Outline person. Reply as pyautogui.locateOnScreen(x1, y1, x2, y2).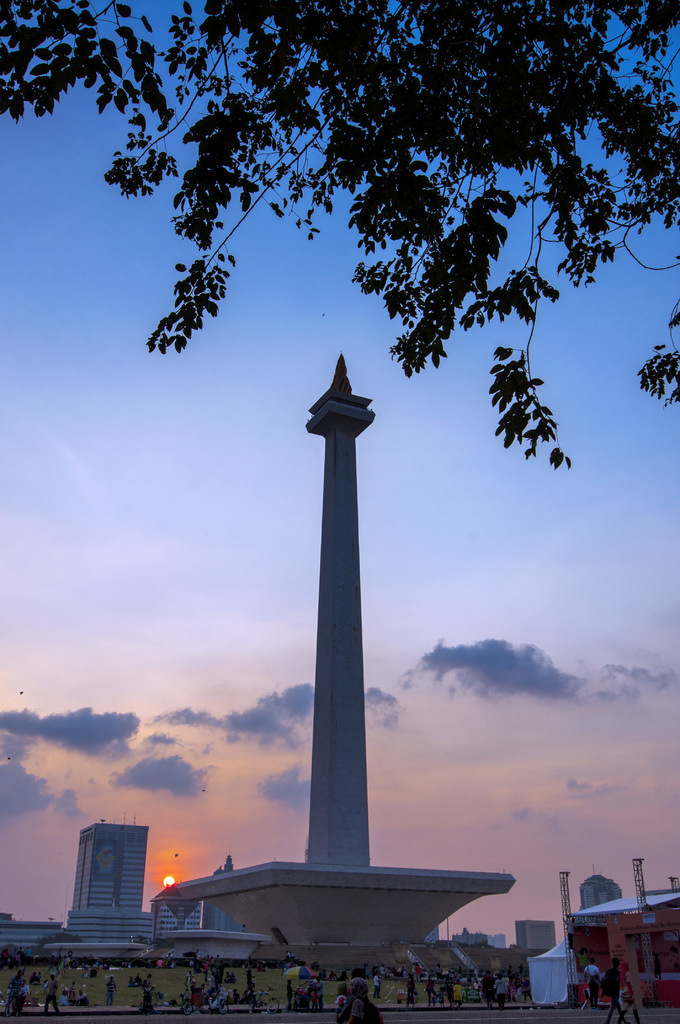
pyautogui.locateOnScreen(63, 980, 72, 1003).
